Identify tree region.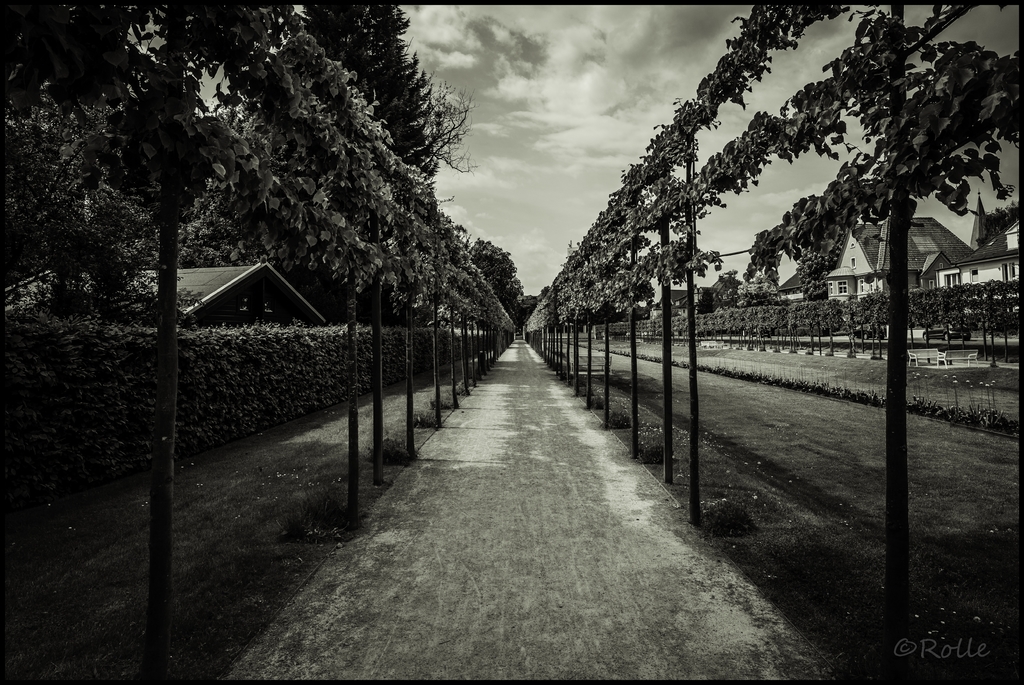
Region: <bbox>797, 251, 829, 302</bbox>.
